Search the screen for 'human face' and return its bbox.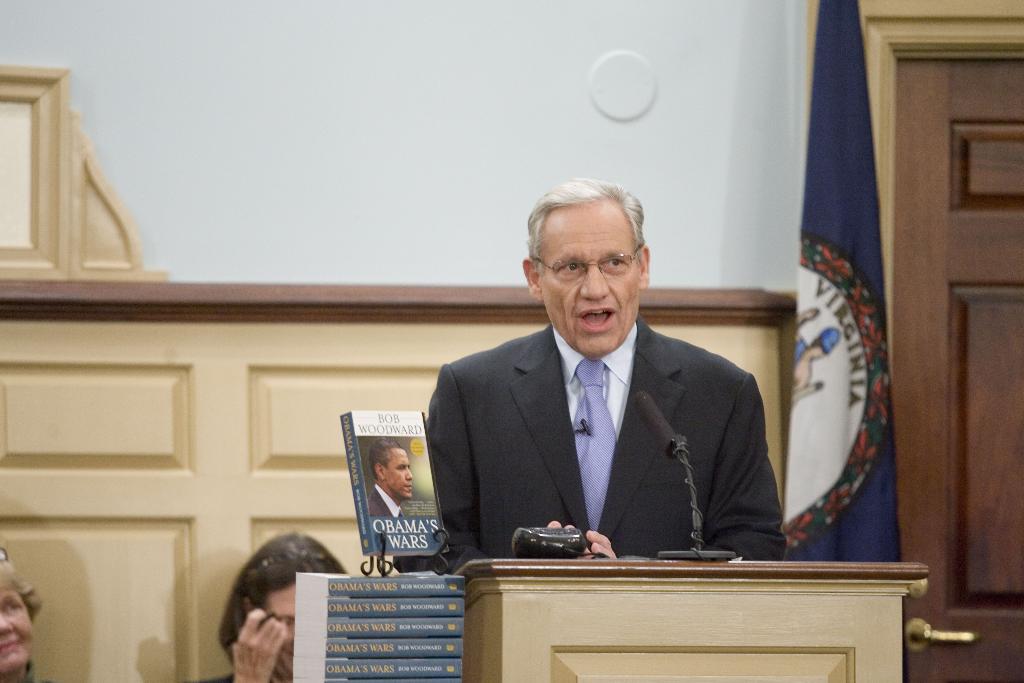
Found: detection(266, 580, 296, 675).
